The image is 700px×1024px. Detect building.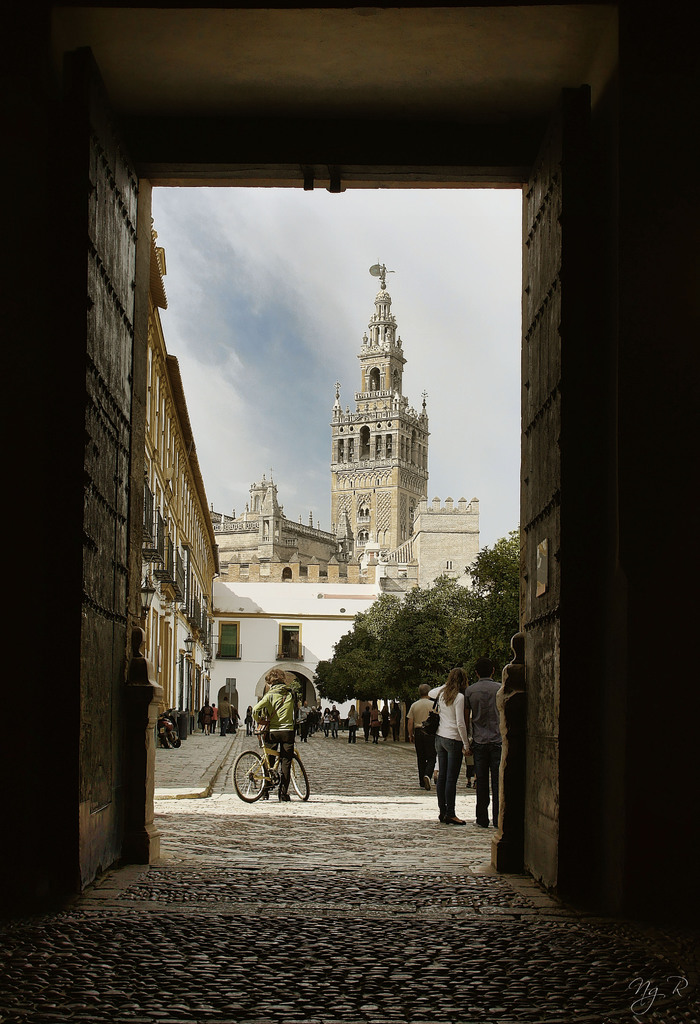
Detection: Rect(332, 262, 430, 568).
